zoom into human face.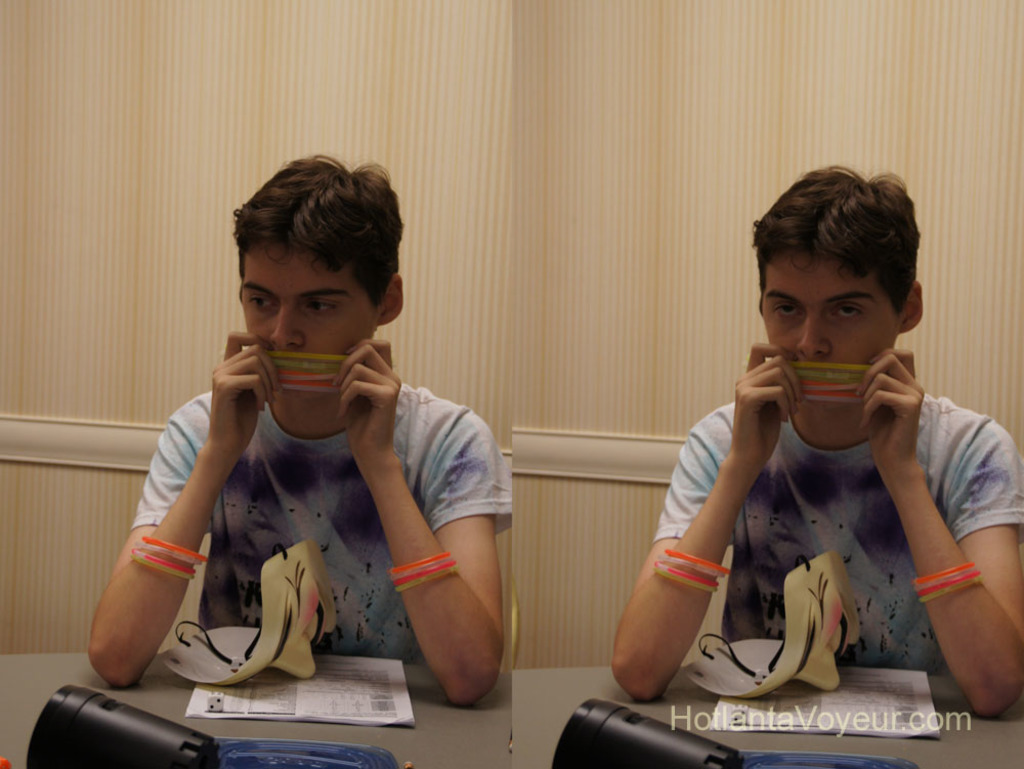
Zoom target: <bbox>237, 255, 378, 358</bbox>.
